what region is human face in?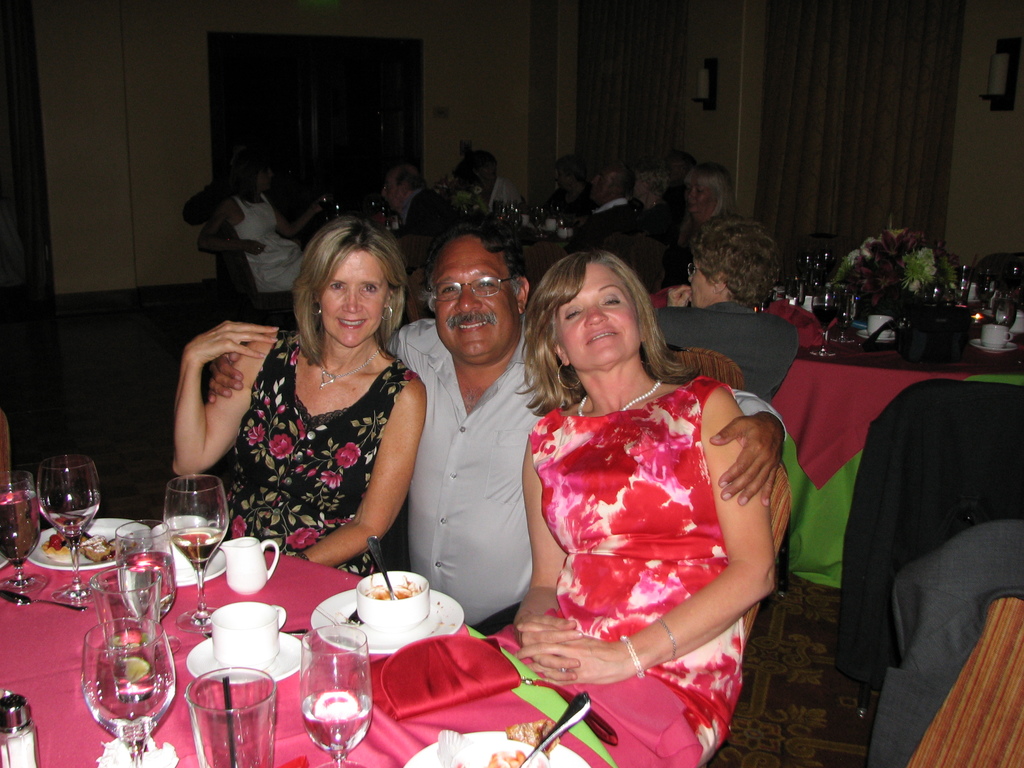
(690,255,715,308).
